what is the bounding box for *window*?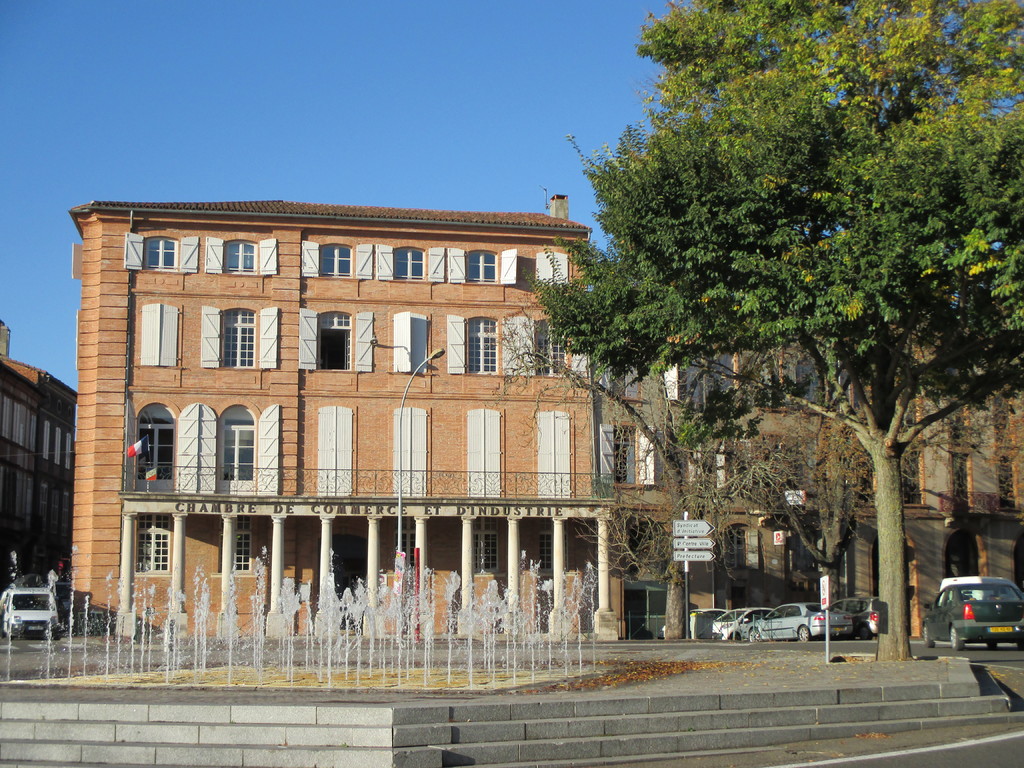
(x1=897, y1=446, x2=921, y2=503).
